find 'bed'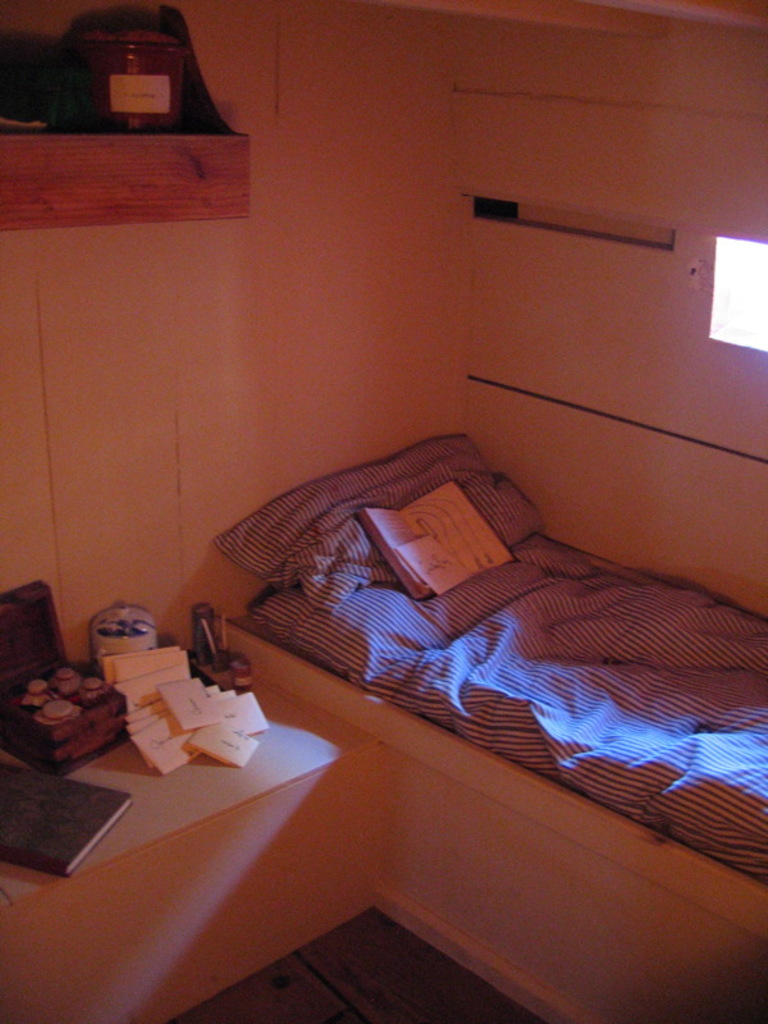
bbox(216, 393, 767, 872)
